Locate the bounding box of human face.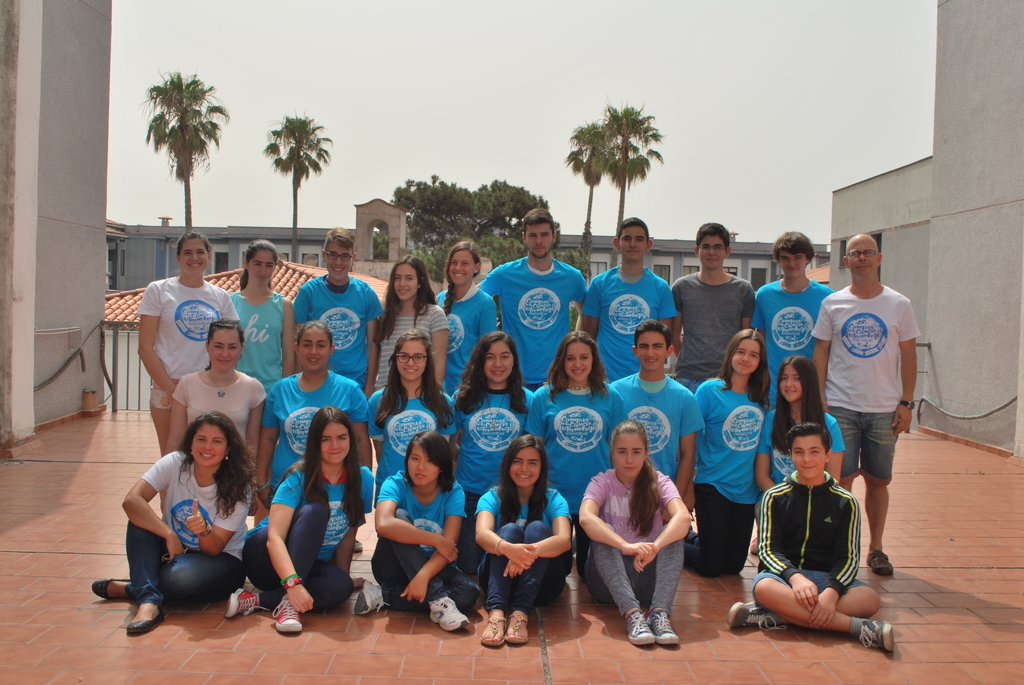
Bounding box: bbox(781, 251, 804, 280).
